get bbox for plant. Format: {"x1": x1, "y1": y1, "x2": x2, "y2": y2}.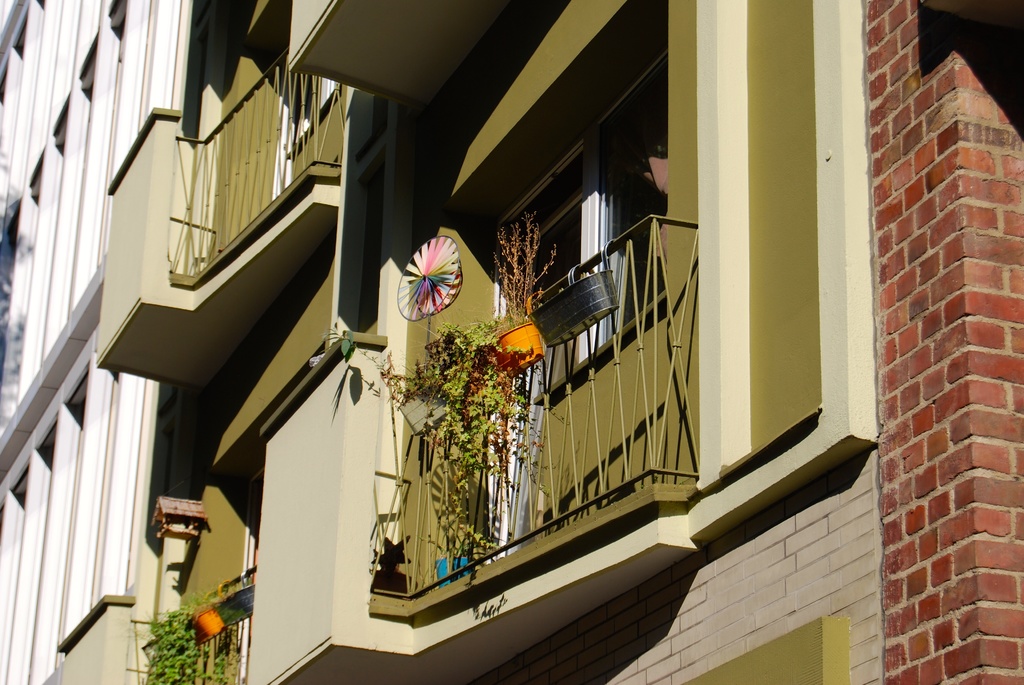
{"x1": 495, "y1": 214, "x2": 565, "y2": 329}.
